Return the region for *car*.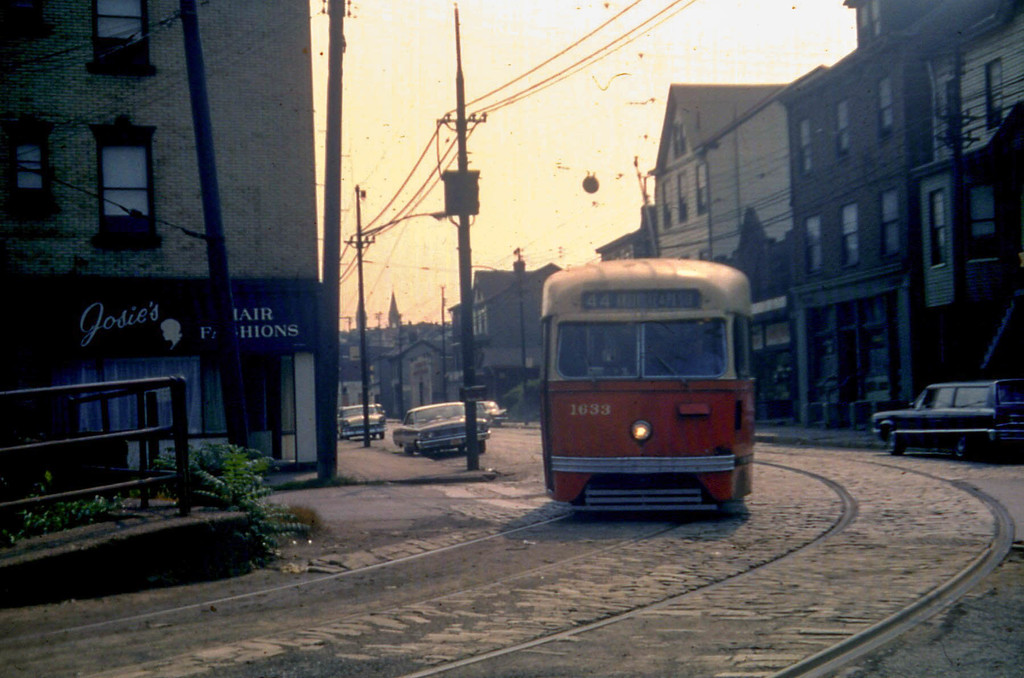
{"x1": 337, "y1": 407, "x2": 388, "y2": 442}.
